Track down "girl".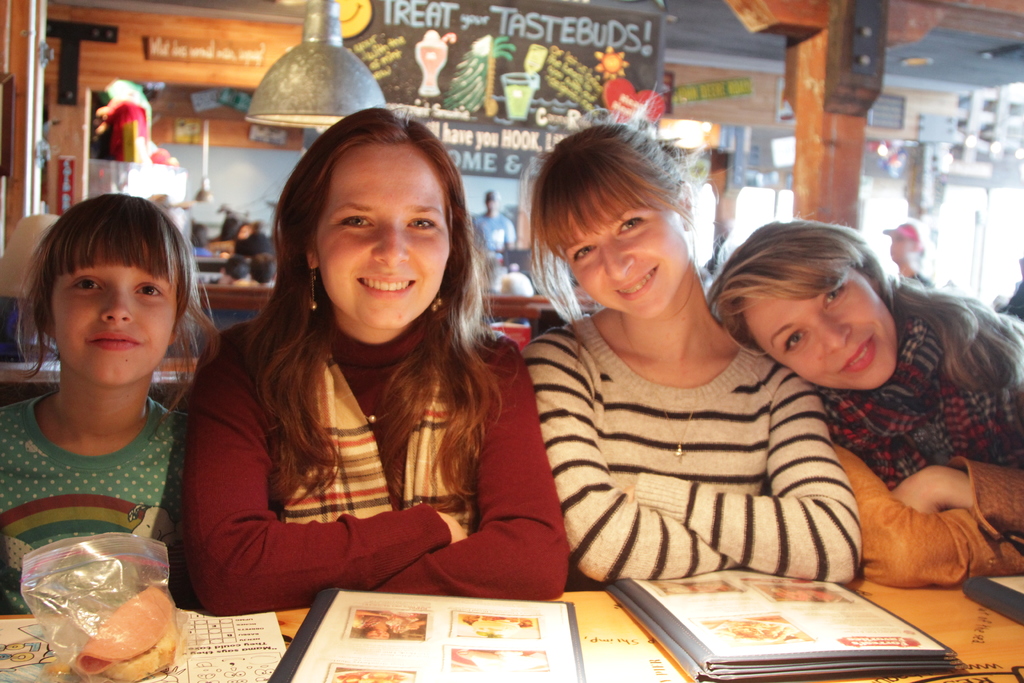
Tracked to 707,217,1023,589.
